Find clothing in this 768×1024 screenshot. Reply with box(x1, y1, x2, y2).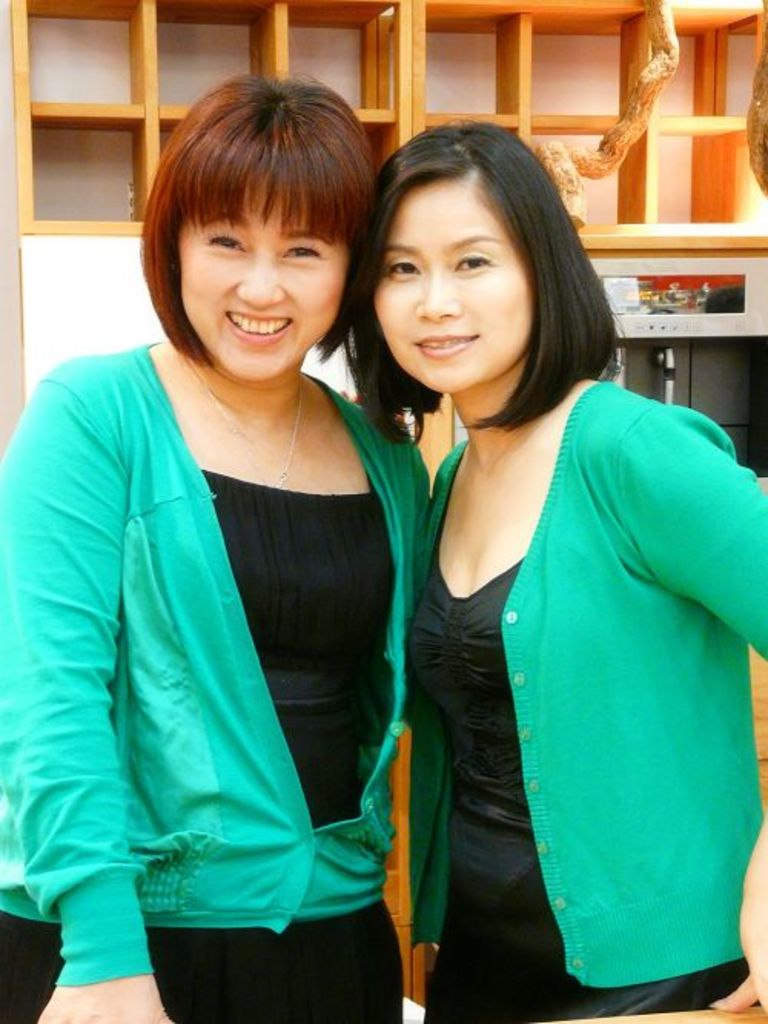
box(384, 361, 751, 1010).
